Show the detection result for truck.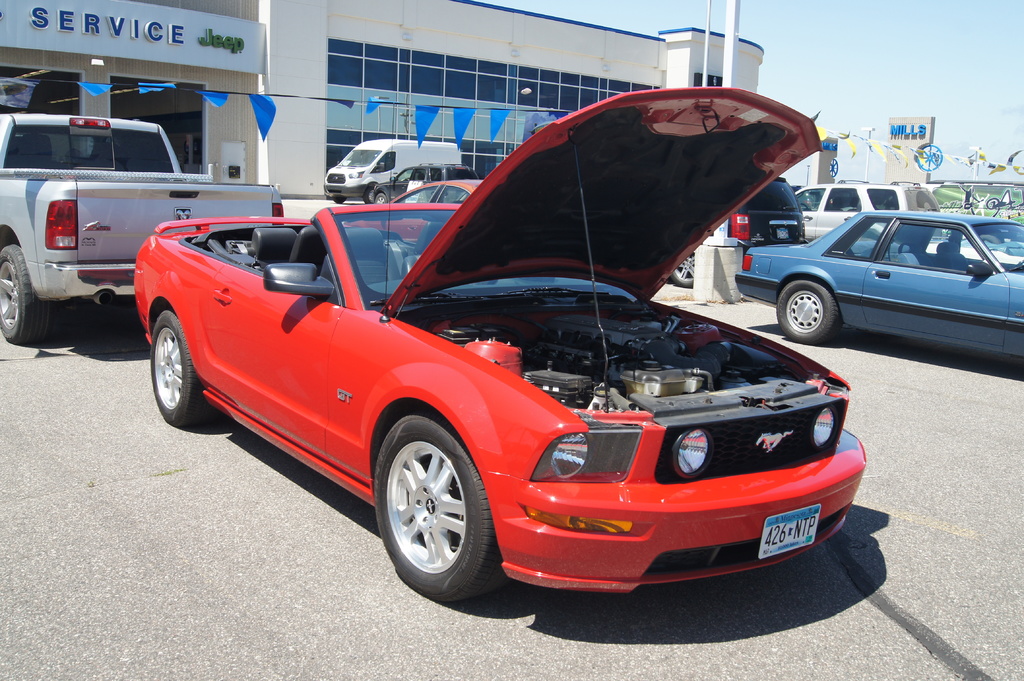
[x1=0, y1=116, x2=280, y2=349].
